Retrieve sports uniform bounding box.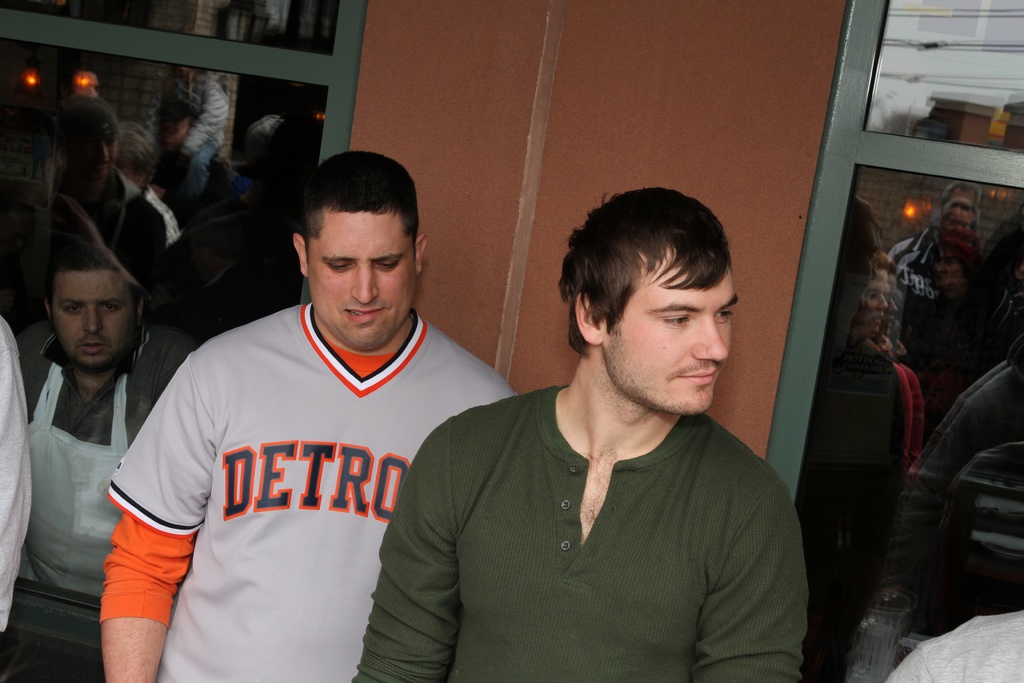
Bounding box: 99:298:518:682.
